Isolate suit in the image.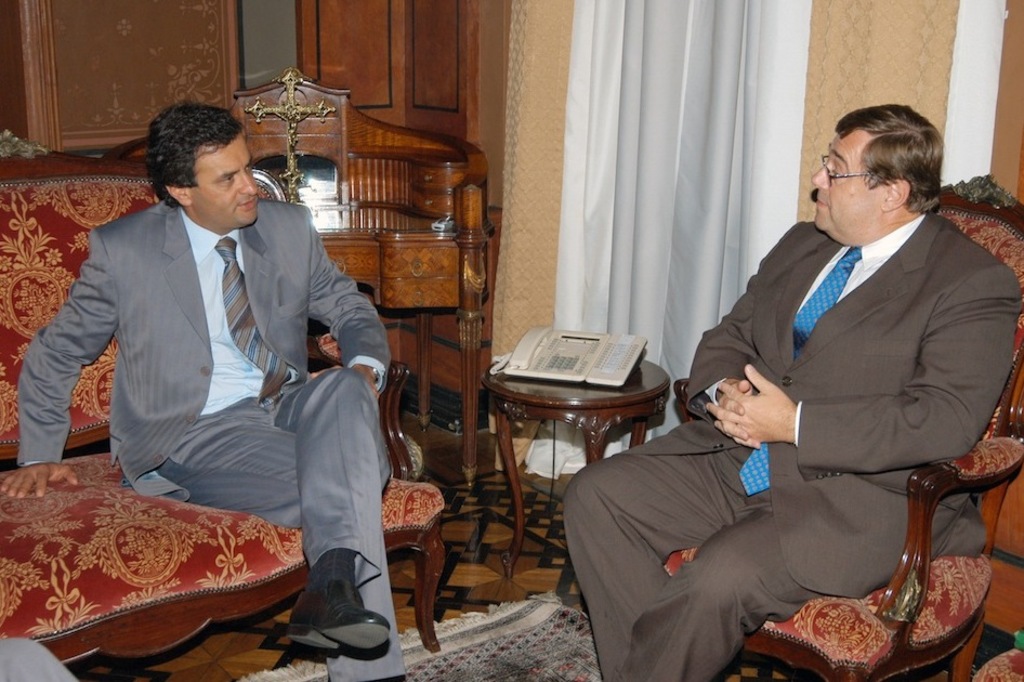
Isolated region: bbox(561, 210, 1022, 681).
